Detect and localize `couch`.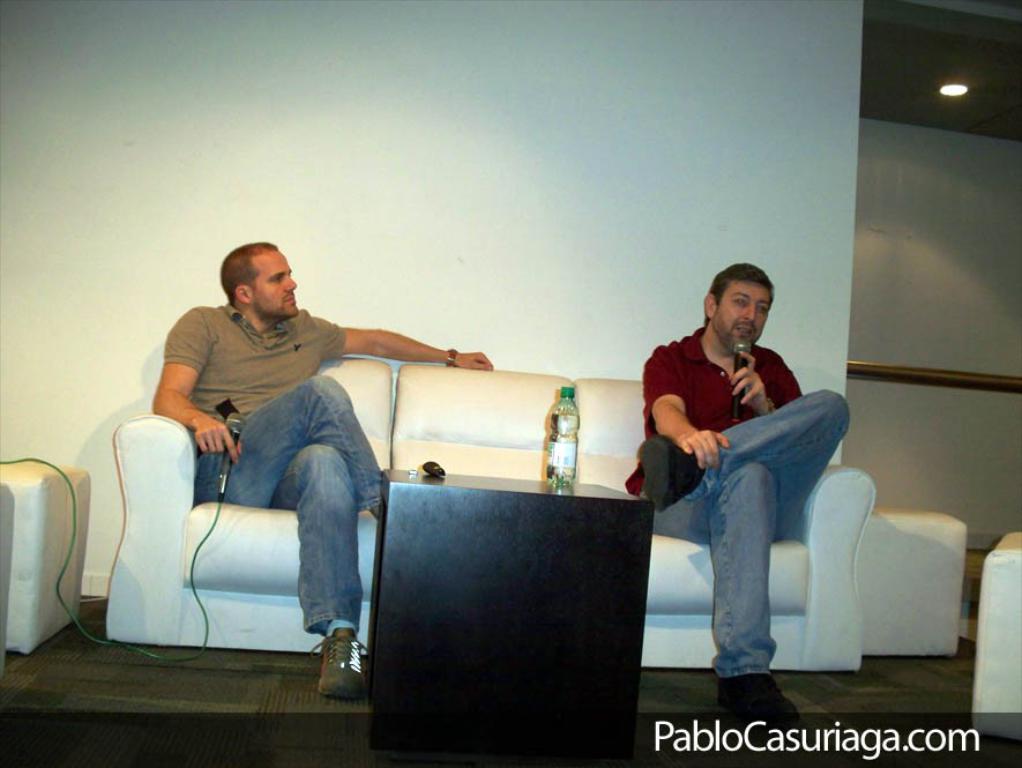
Localized at <box>0,478,14,656</box>.
